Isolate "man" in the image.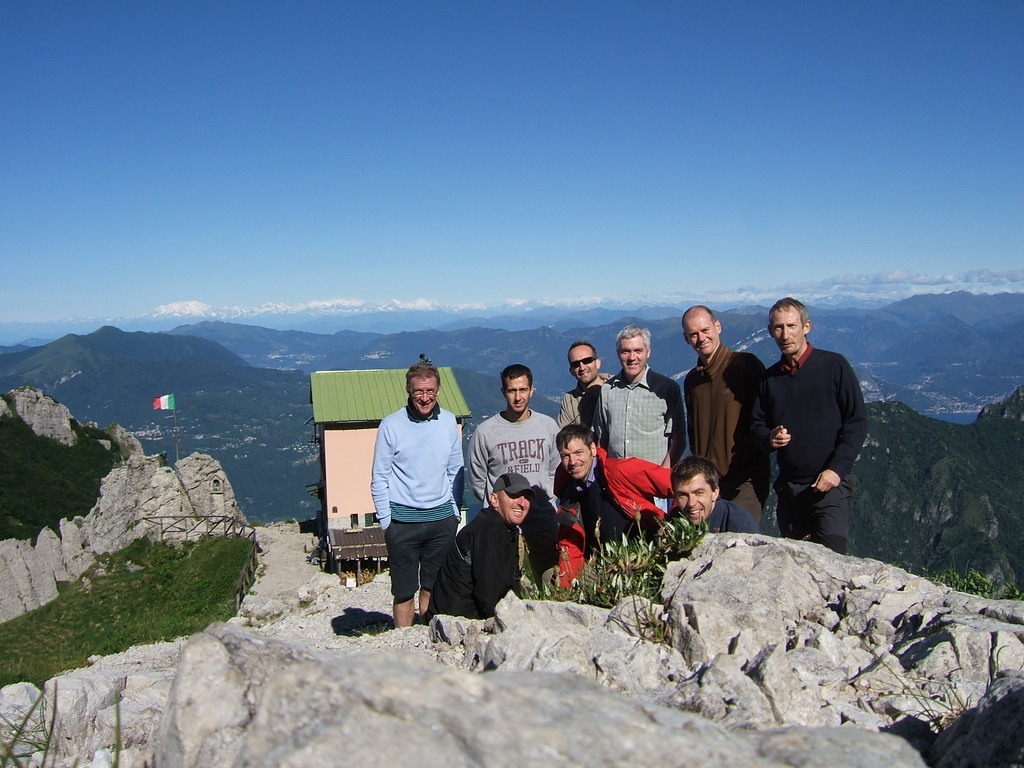
Isolated region: 363, 371, 483, 636.
